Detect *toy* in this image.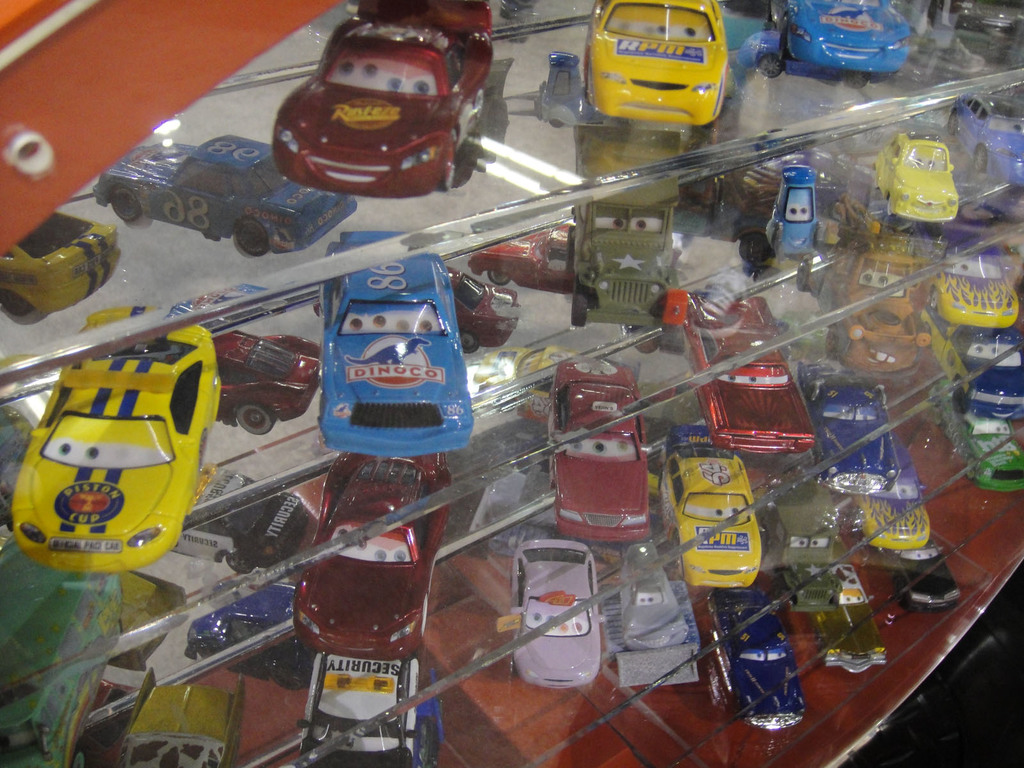
Detection: (920,322,1021,421).
